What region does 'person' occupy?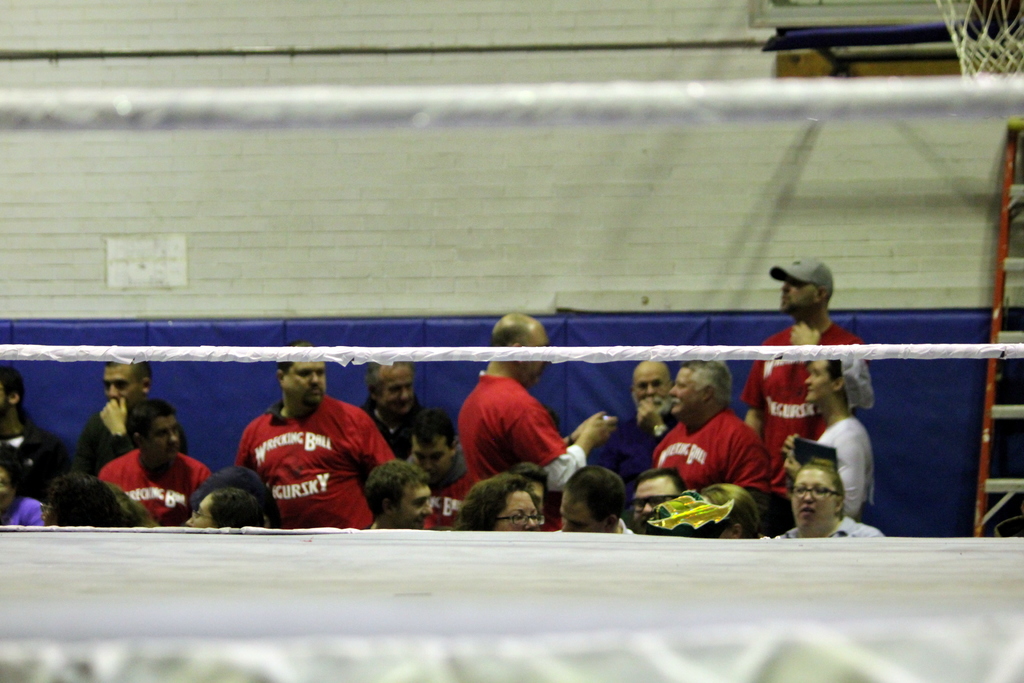
Rect(364, 355, 437, 489).
